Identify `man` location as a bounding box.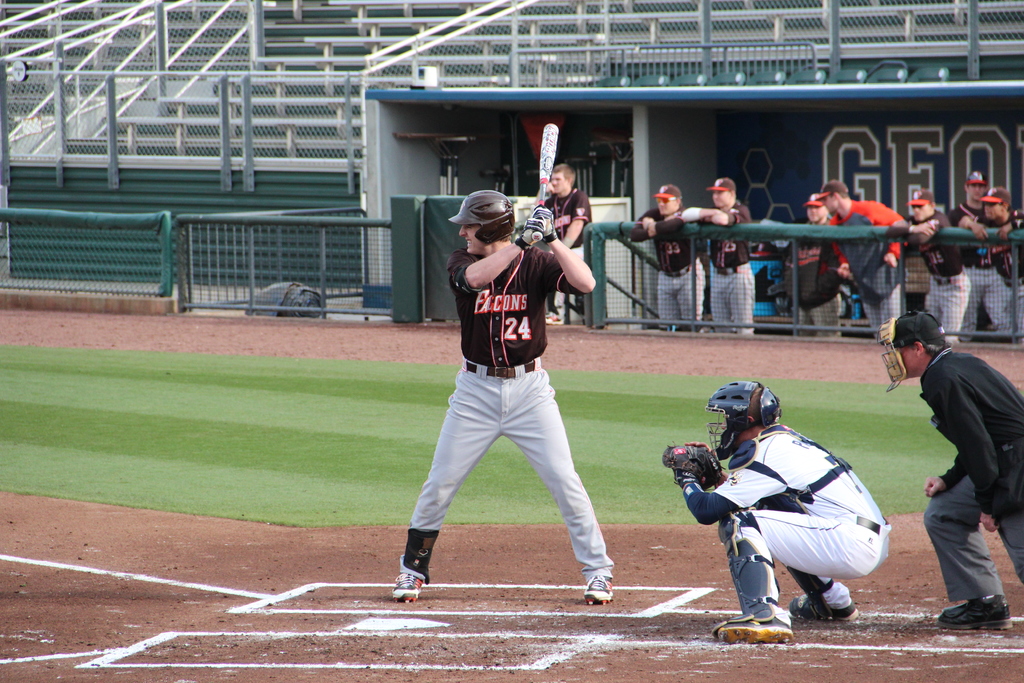
crop(978, 183, 1023, 342).
